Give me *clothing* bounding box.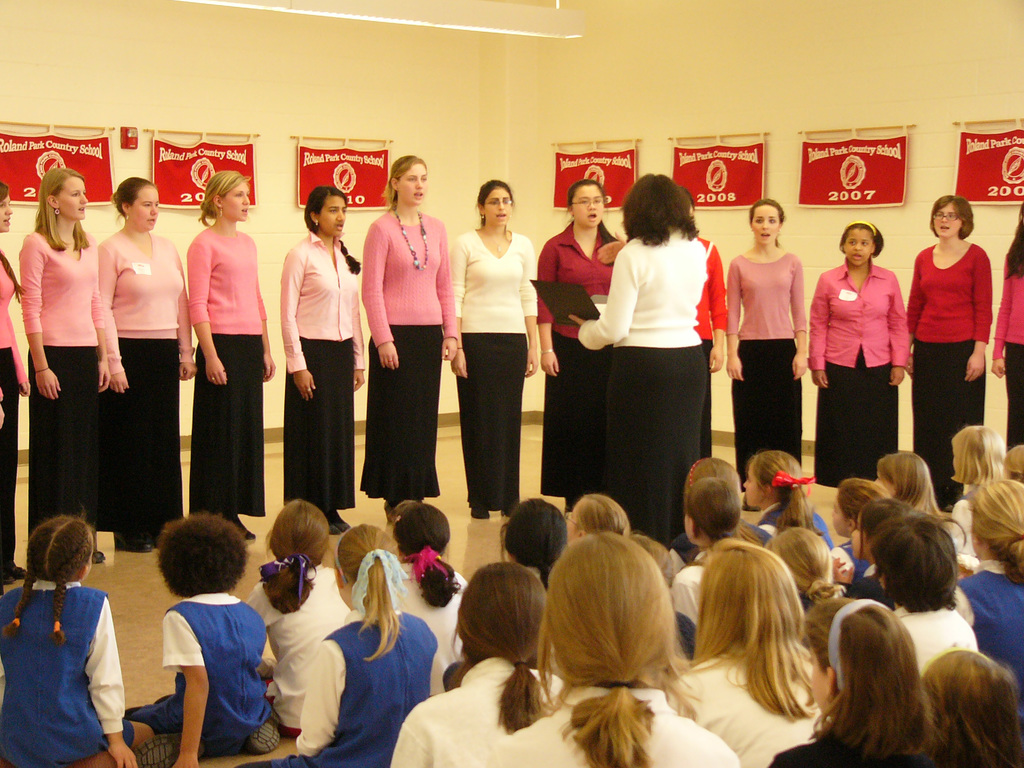
detection(901, 241, 992, 508).
